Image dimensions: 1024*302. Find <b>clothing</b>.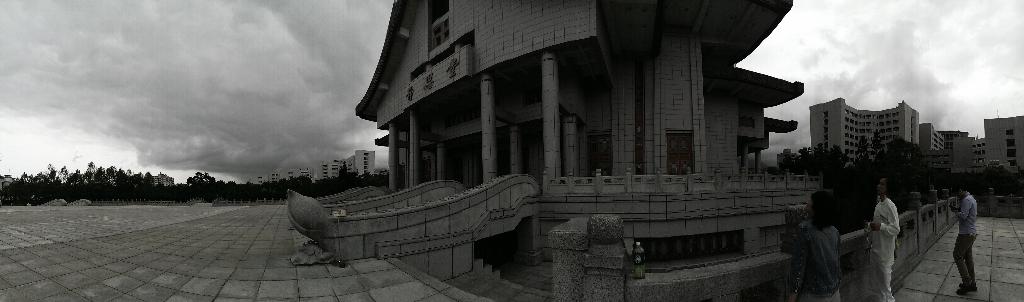
858, 196, 902, 301.
